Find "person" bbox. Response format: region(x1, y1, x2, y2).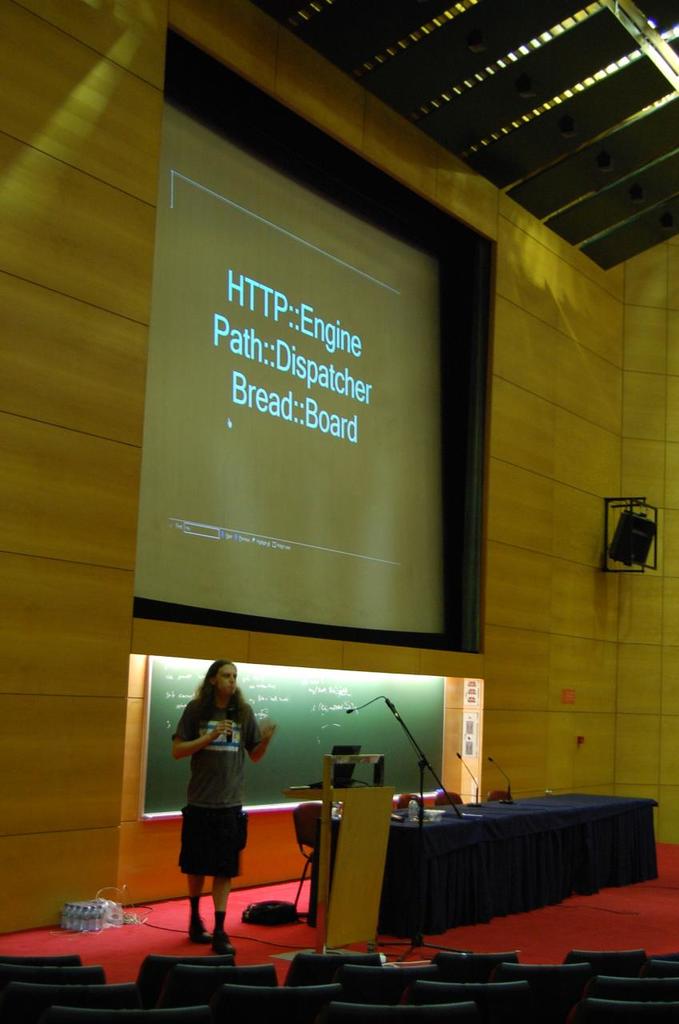
region(171, 658, 277, 954).
